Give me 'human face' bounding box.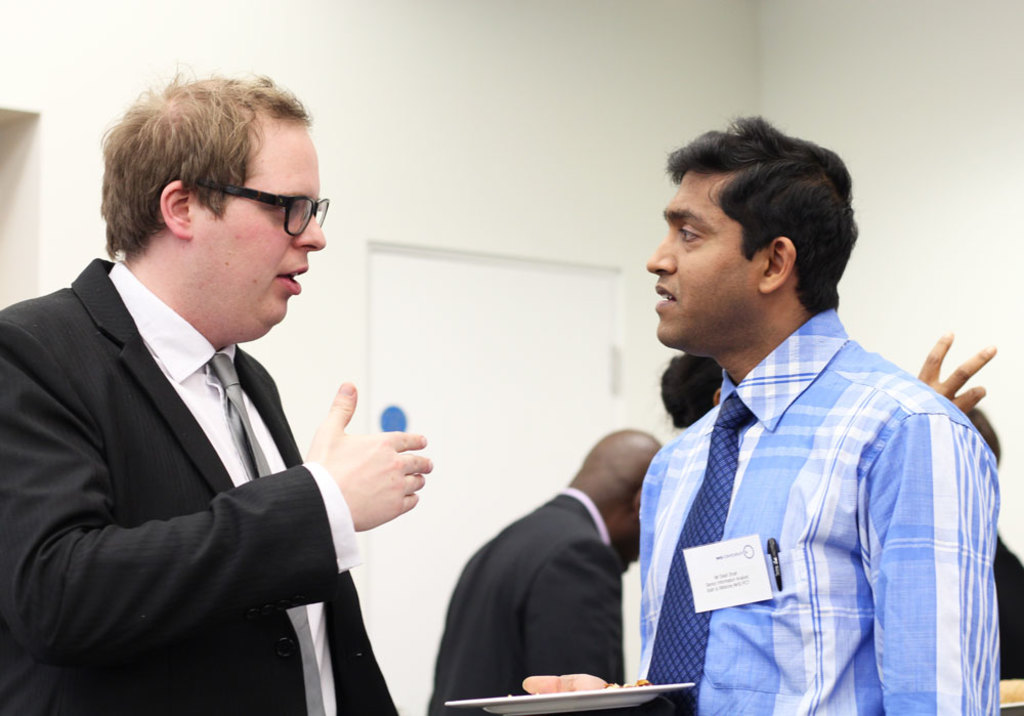
[x1=193, y1=124, x2=325, y2=338].
